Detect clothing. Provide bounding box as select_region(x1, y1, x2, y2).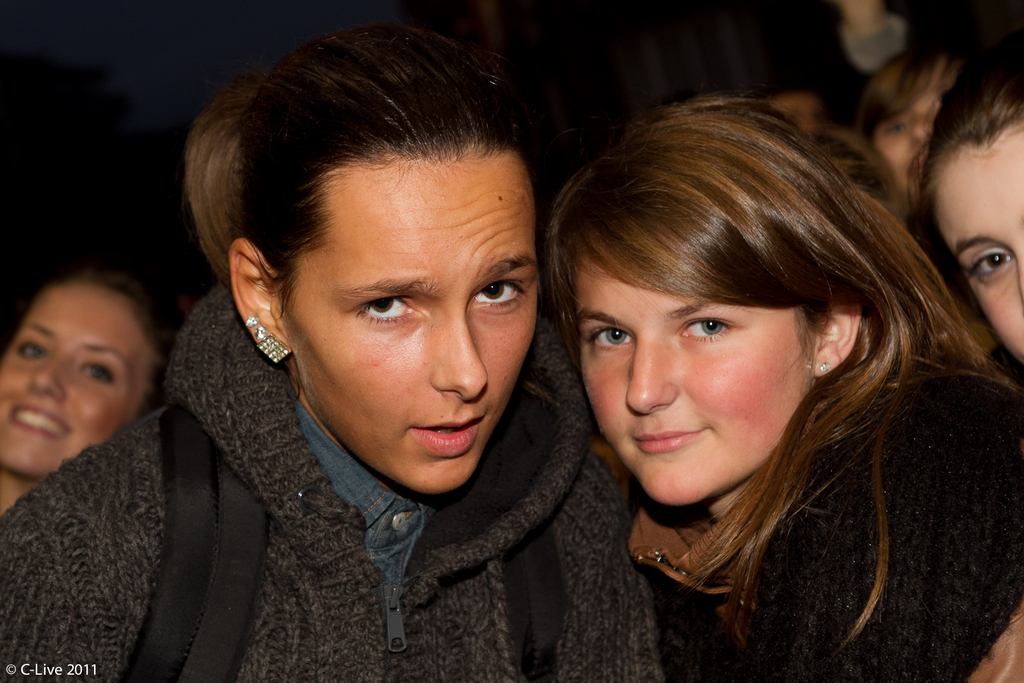
select_region(625, 376, 1023, 682).
